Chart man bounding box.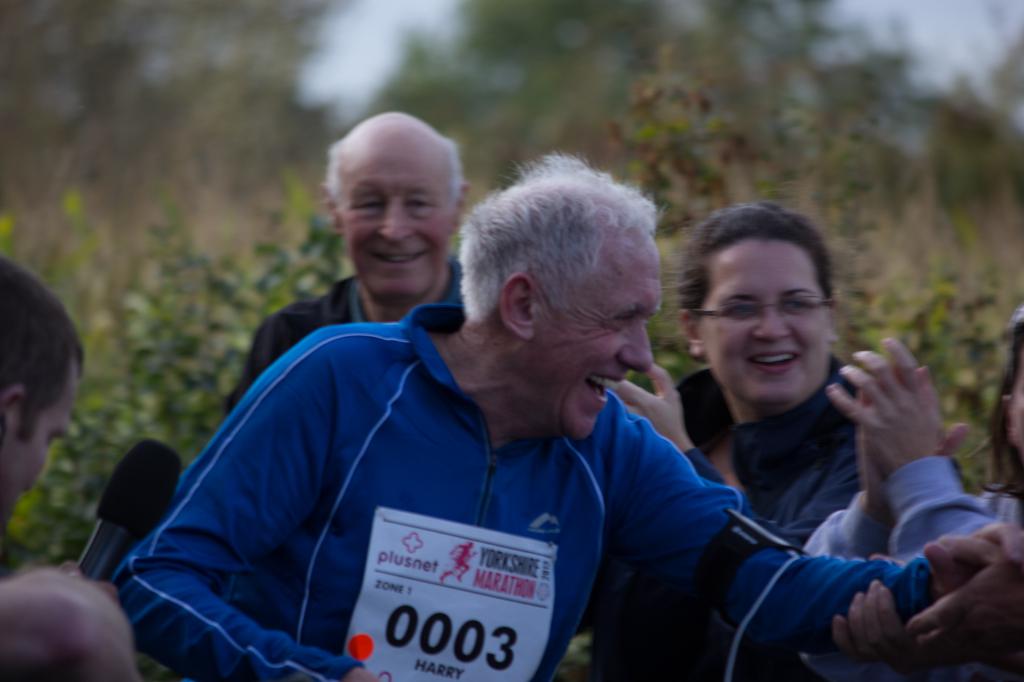
Charted: crop(211, 109, 468, 420).
